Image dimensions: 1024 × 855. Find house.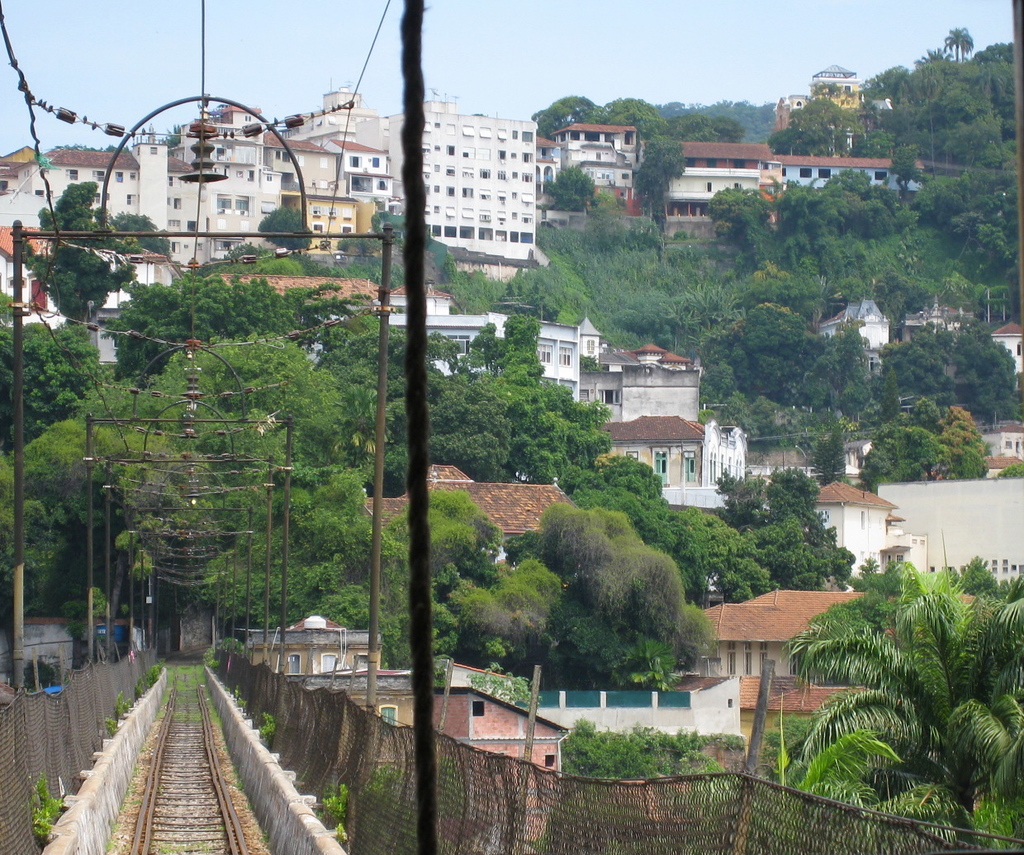
BBox(803, 484, 896, 587).
